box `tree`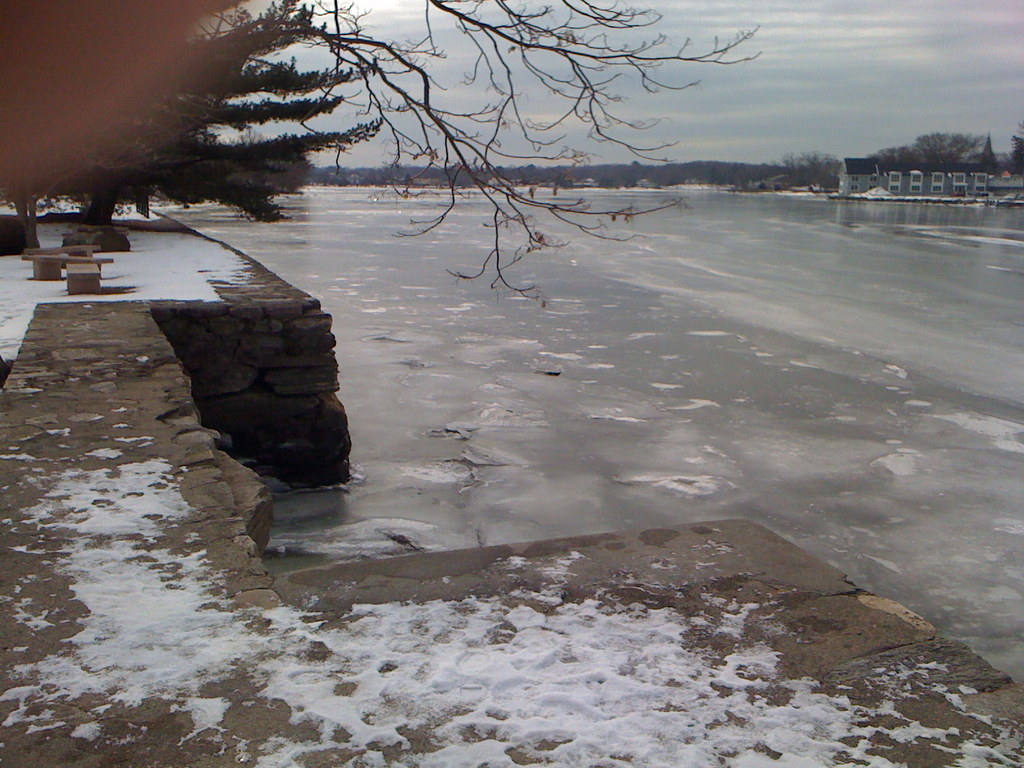
775:141:868:218
